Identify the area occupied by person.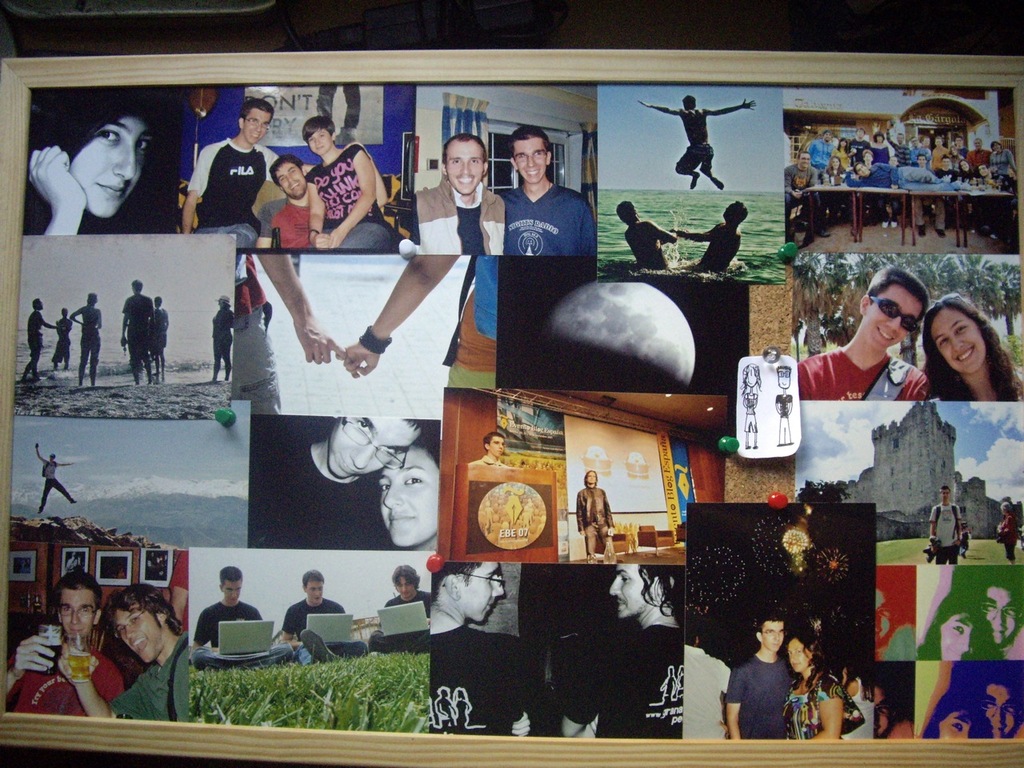
Area: left=121, top=278, right=154, bottom=386.
